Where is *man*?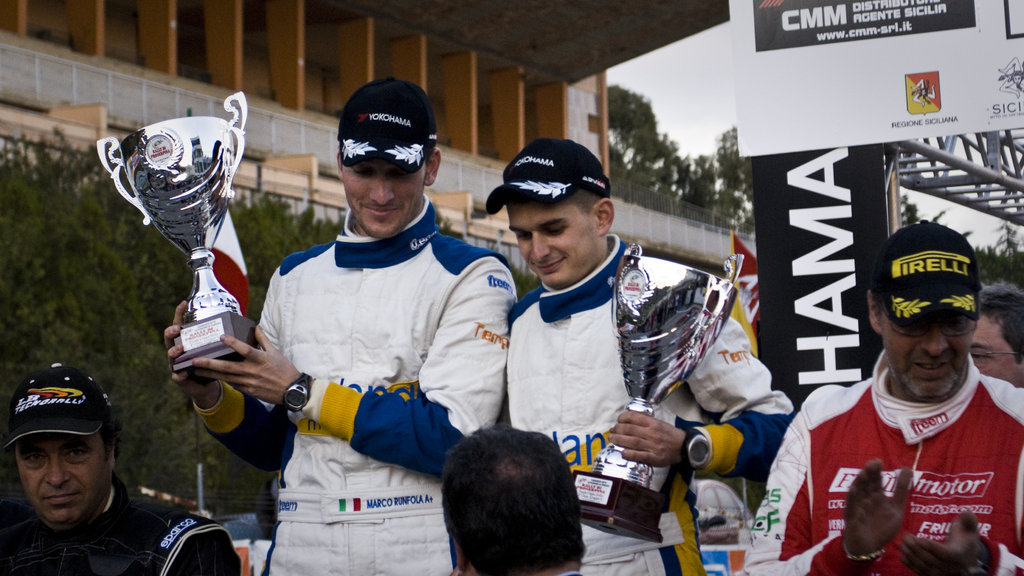
[488, 138, 804, 574].
